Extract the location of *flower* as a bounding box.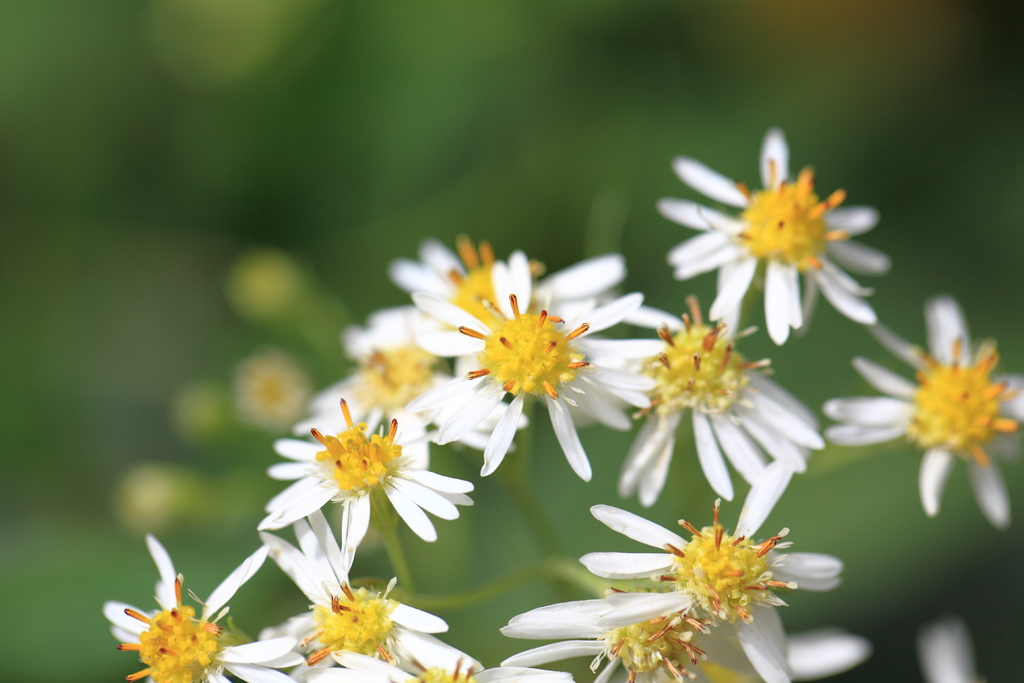
<bbox>260, 577, 483, 677</bbox>.
